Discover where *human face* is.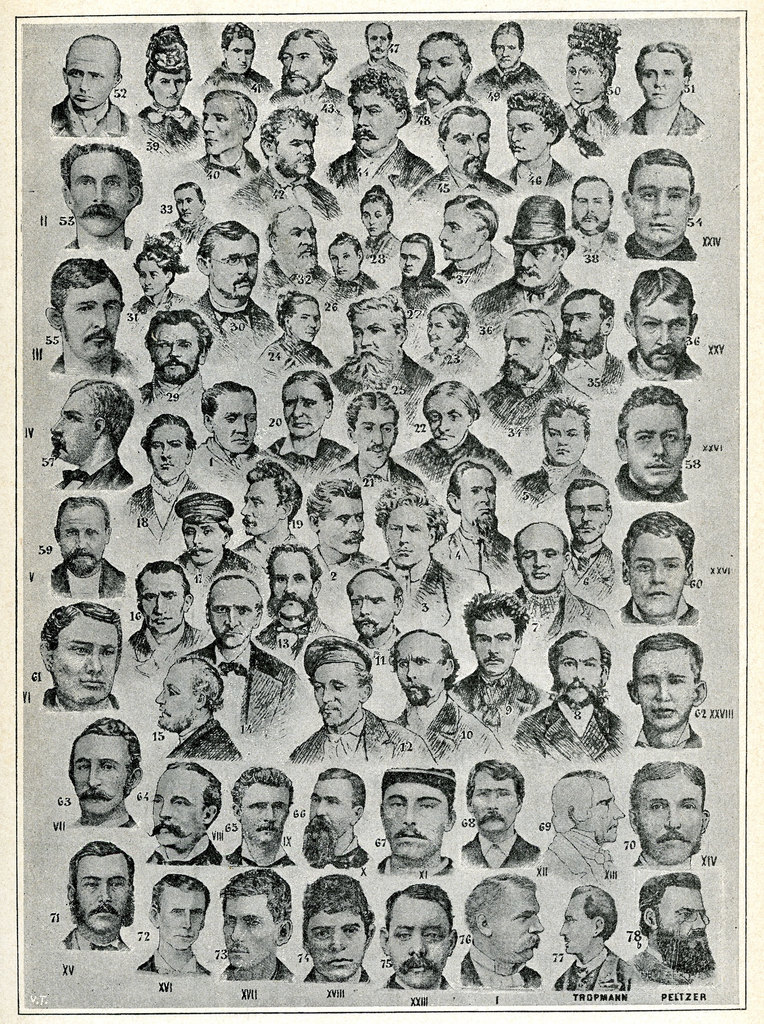
Discovered at 474, 616, 517, 673.
